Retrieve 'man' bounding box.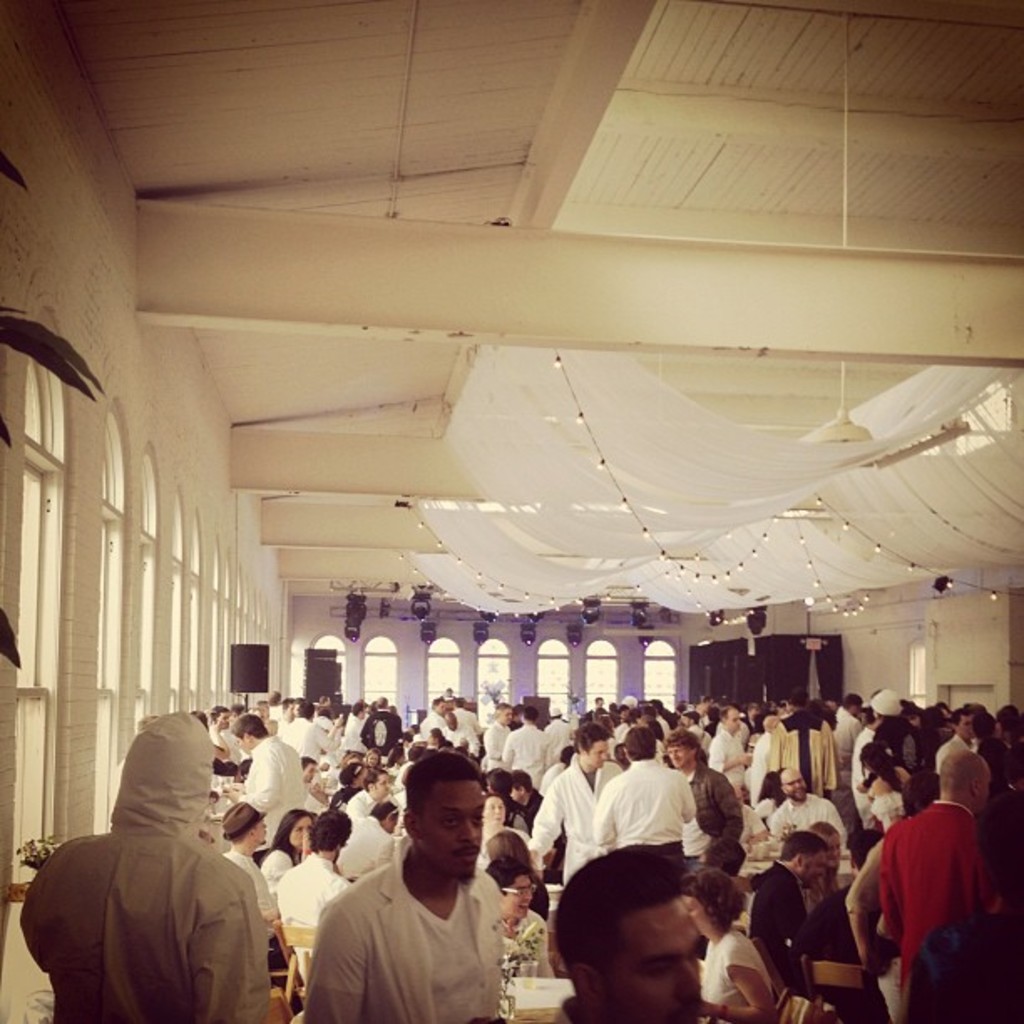
Bounding box: 288 765 549 1023.
